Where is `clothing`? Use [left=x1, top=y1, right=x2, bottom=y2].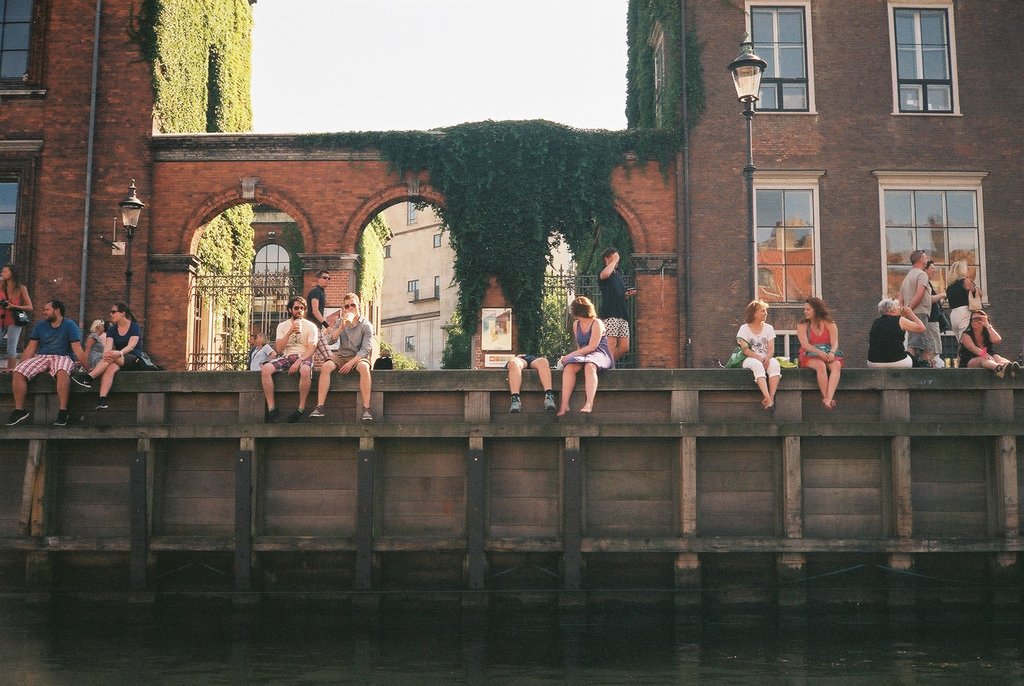
[left=105, top=319, right=148, bottom=366].
